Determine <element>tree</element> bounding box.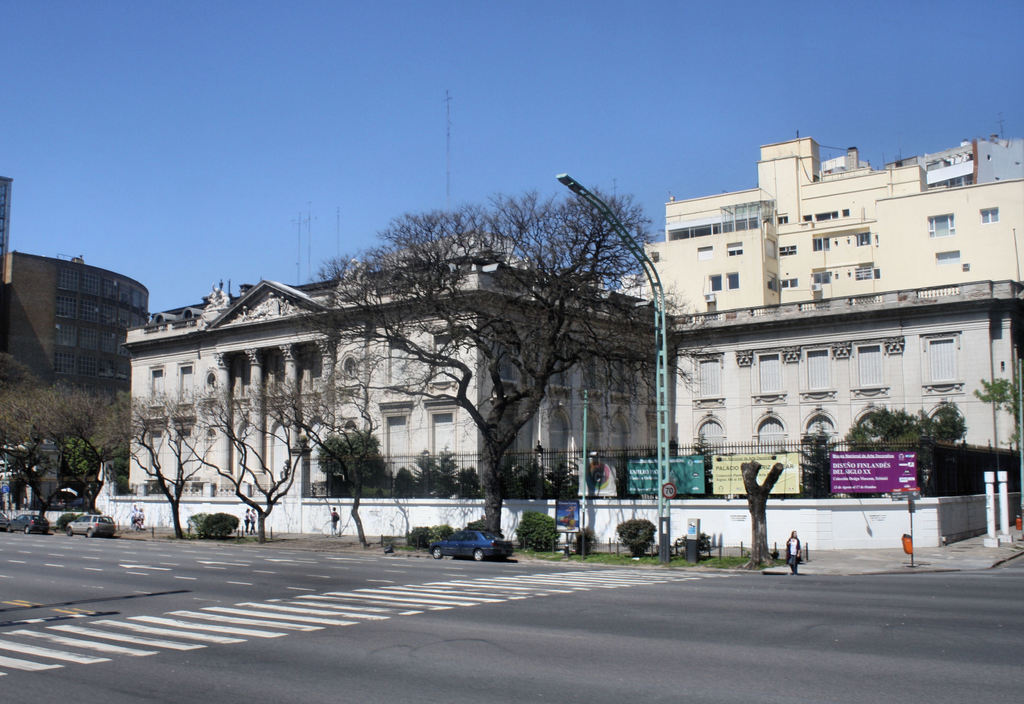
Determined: <box>267,363,378,553</box>.
